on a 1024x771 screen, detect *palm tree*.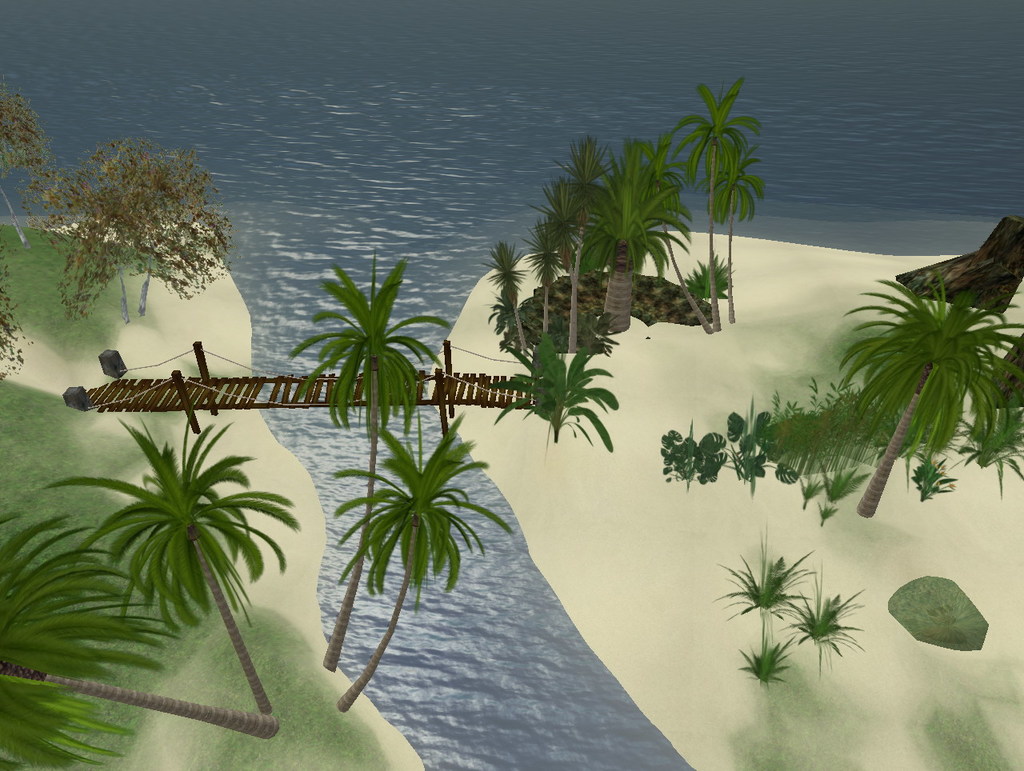
bbox=[40, 403, 294, 713].
